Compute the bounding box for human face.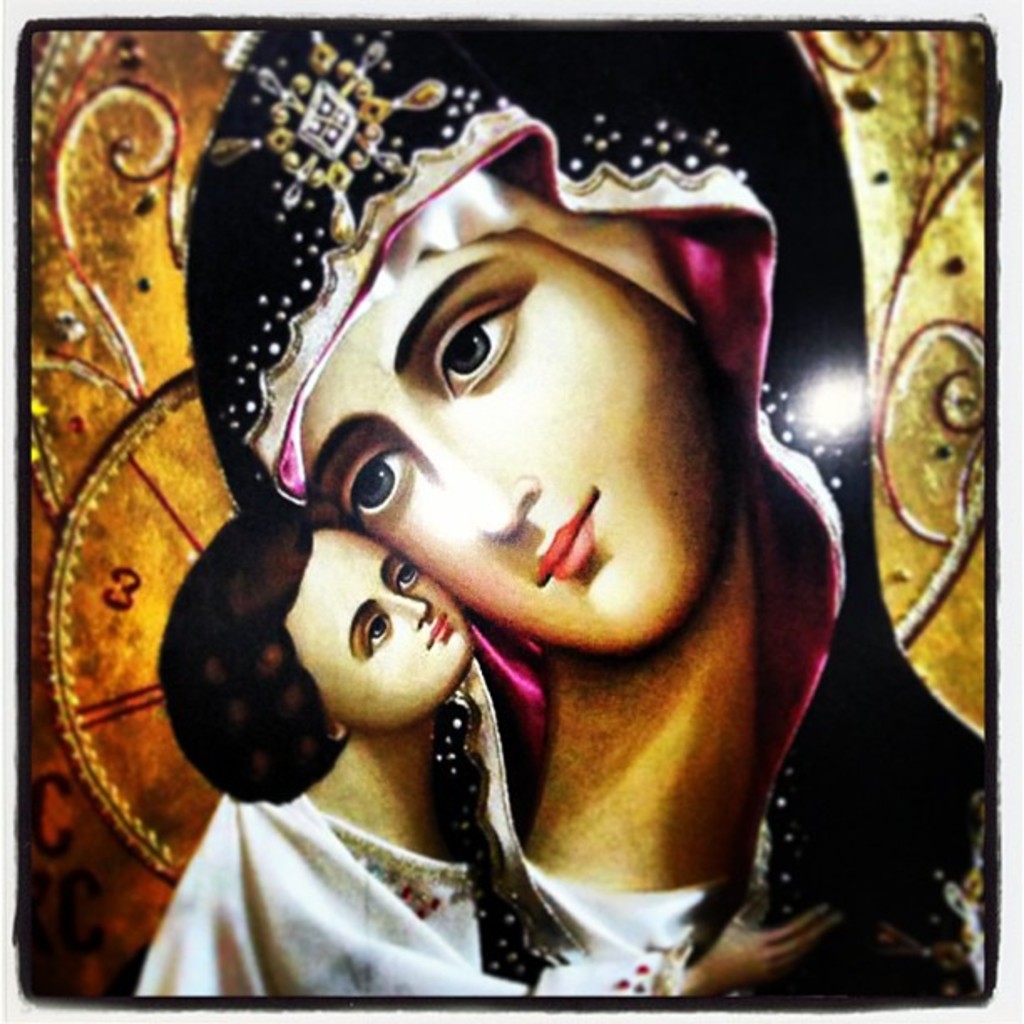
<region>293, 239, 736, 646</region>.
